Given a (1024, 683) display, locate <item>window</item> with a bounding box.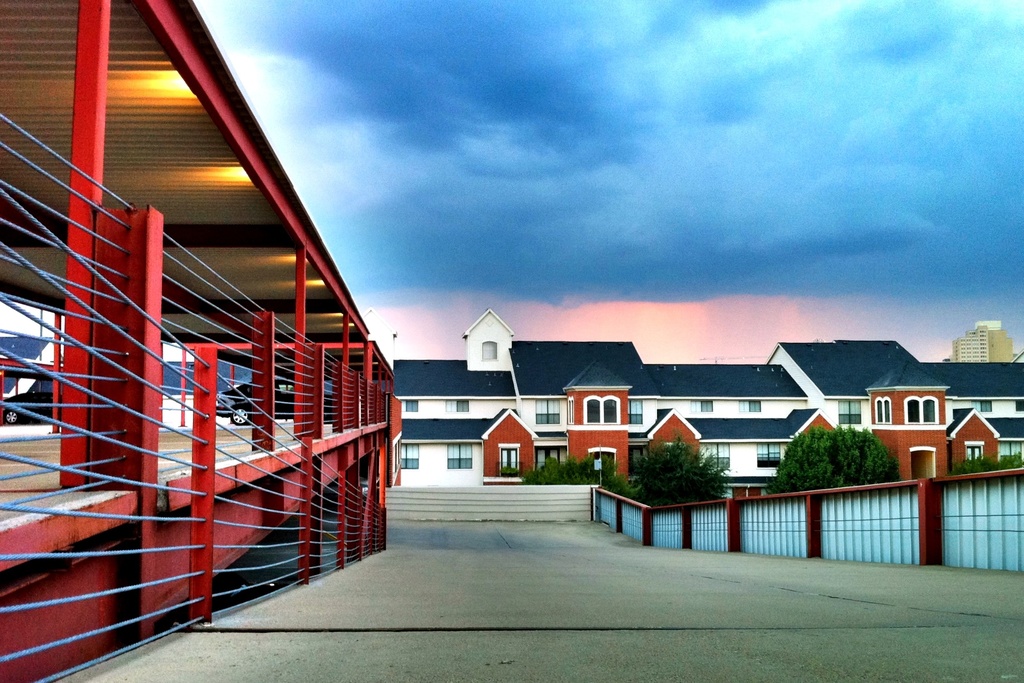
Located: locate(963, 445, 983, 462).
